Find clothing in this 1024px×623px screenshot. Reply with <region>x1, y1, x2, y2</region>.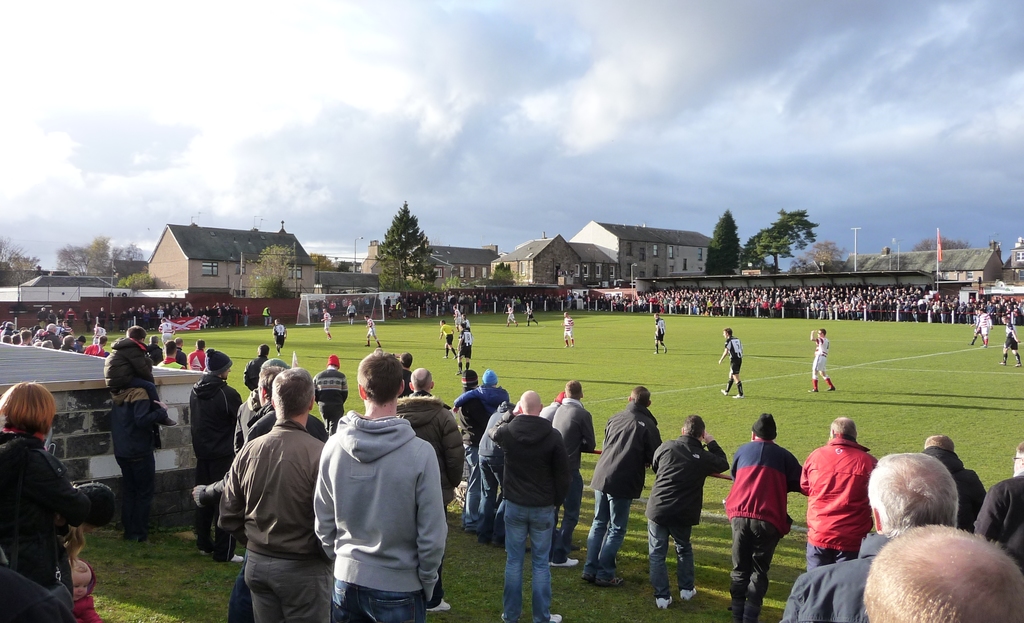
<region>504, 311, 518, 322</region>.
